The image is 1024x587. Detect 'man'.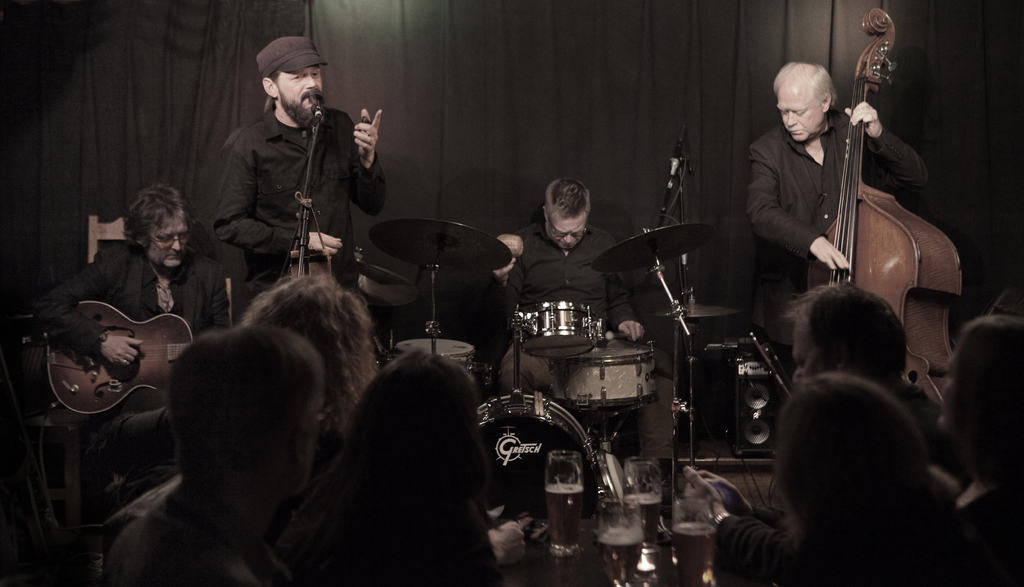
Detection: [left=503, top=178, right=648, bottom=396].
